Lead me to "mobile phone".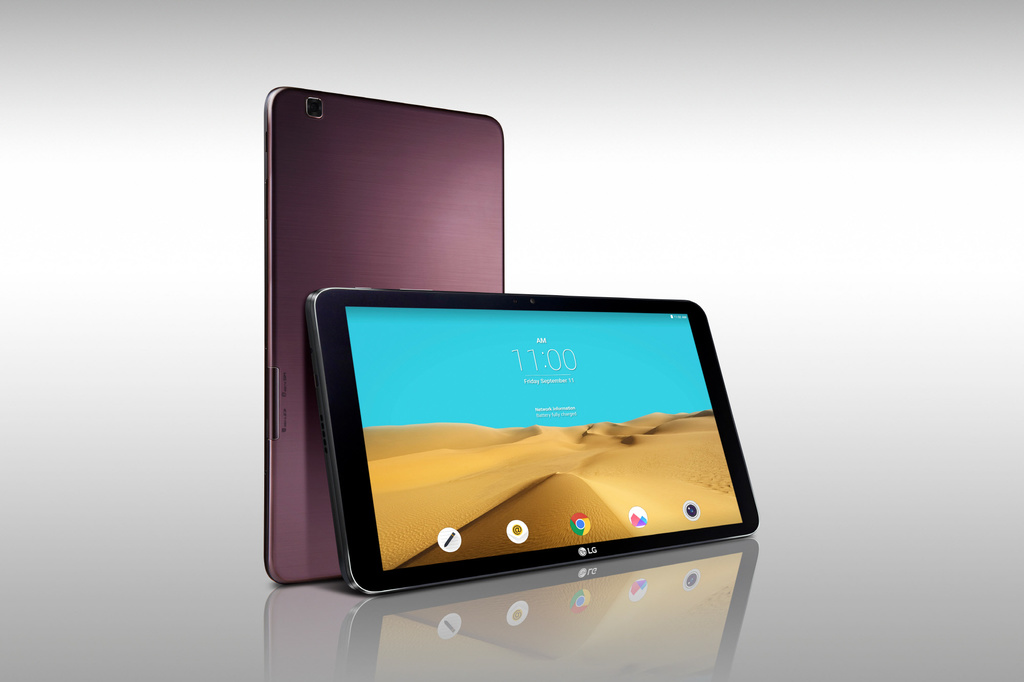
Lead to l=303, t=288, r=760, b=595.
